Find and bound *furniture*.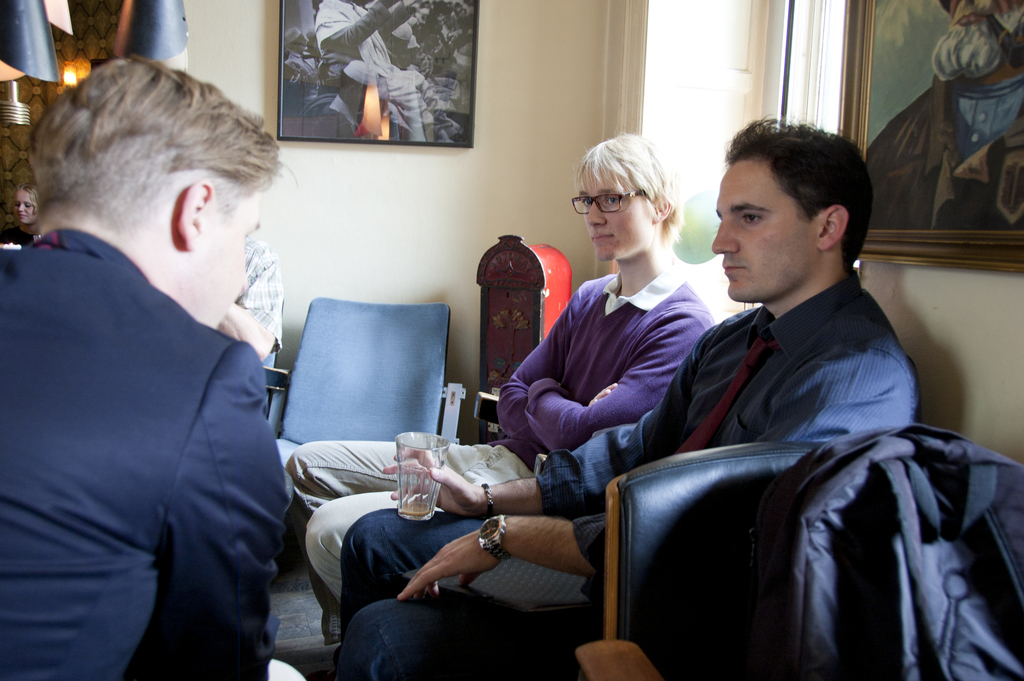
Bound: [x1=573, y1=441, x2=828, y2=680].
